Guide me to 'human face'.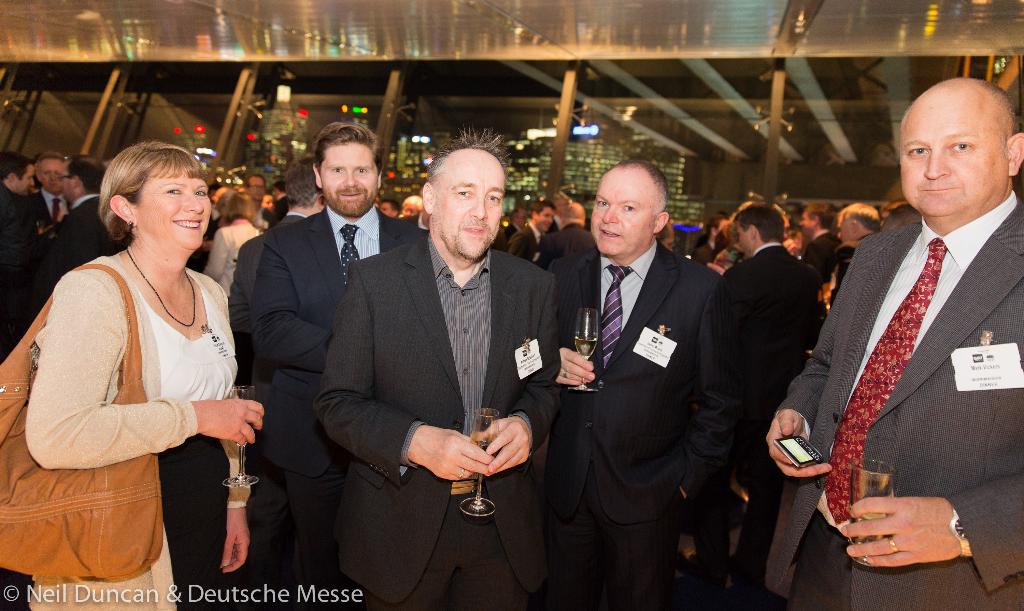
Guidance: <region>33, 157, 61, 190</region>.
